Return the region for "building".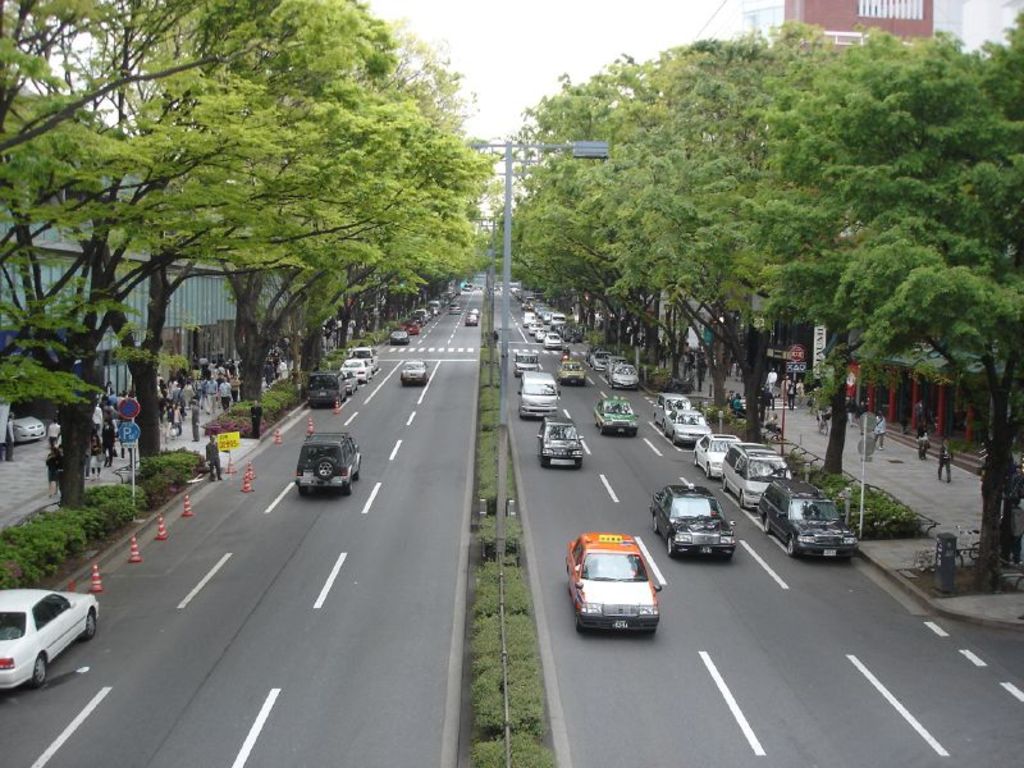
bbox=(850, 340, 1023, 479).
